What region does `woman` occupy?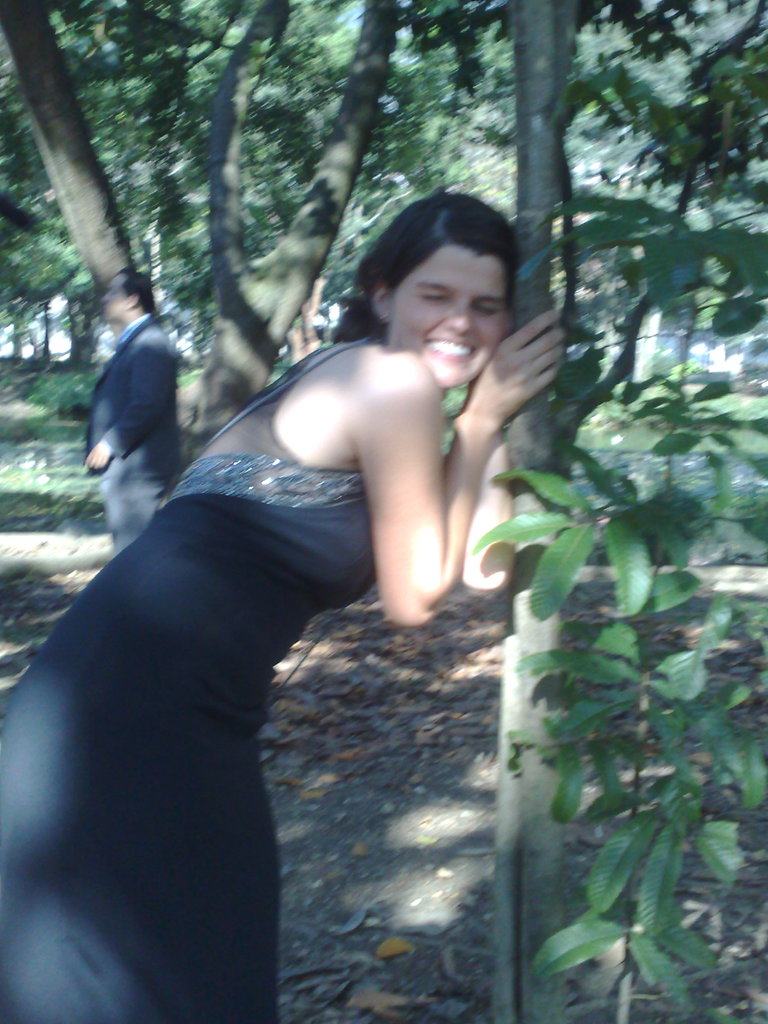
[x1=0, y1=190, x2=564, y2=1023].
